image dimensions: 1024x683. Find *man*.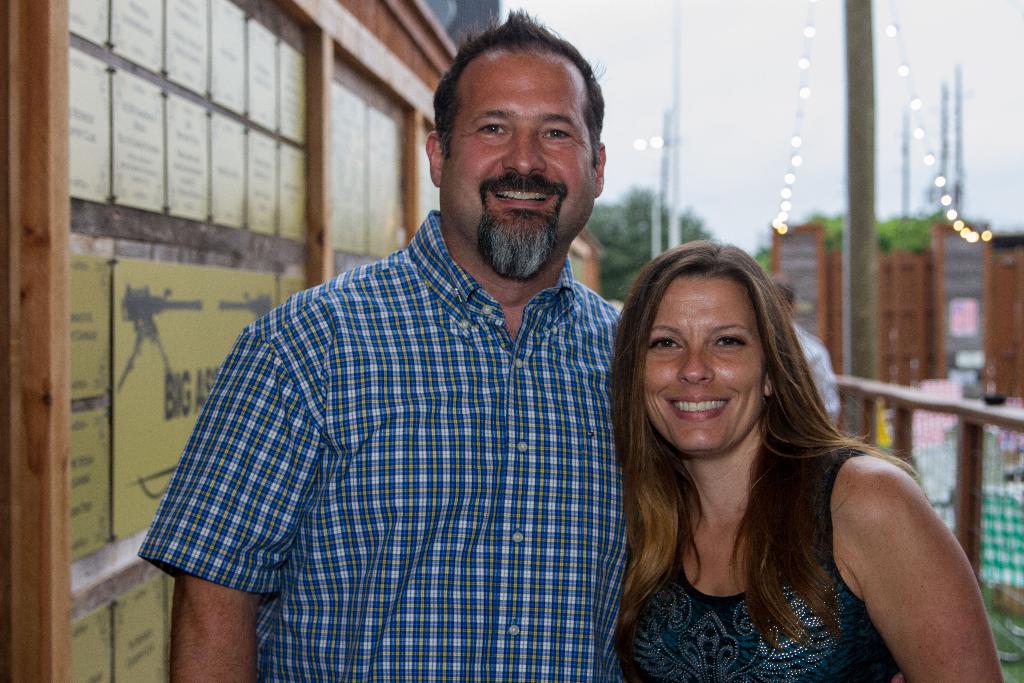
x1=124 y1=35 x2=711 y2=655.
